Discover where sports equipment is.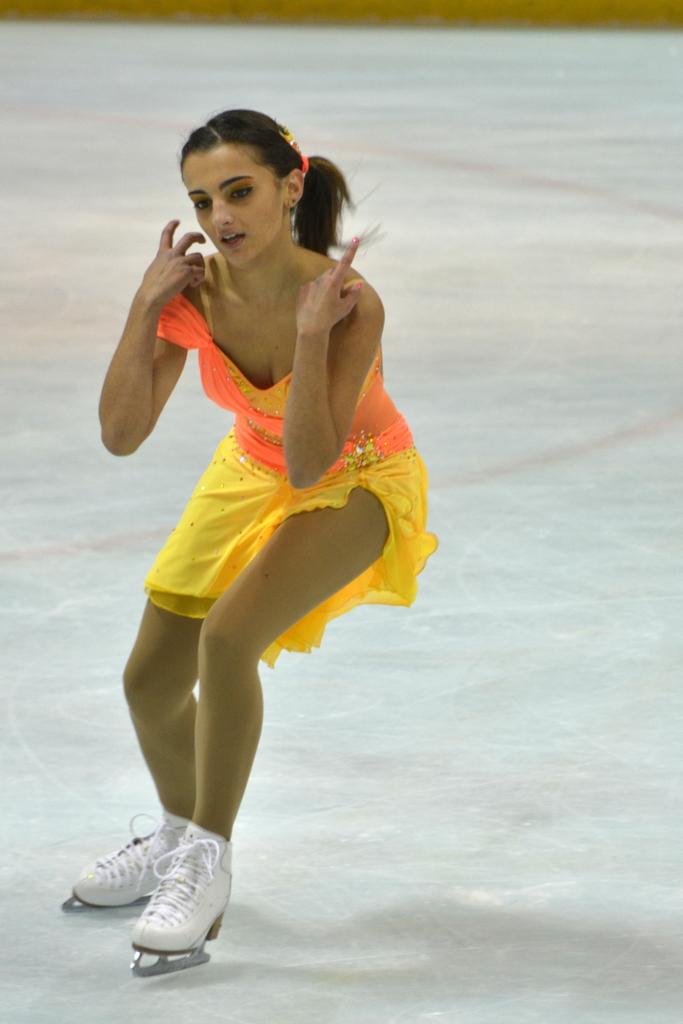
Discovered at 60/810/185/913.
